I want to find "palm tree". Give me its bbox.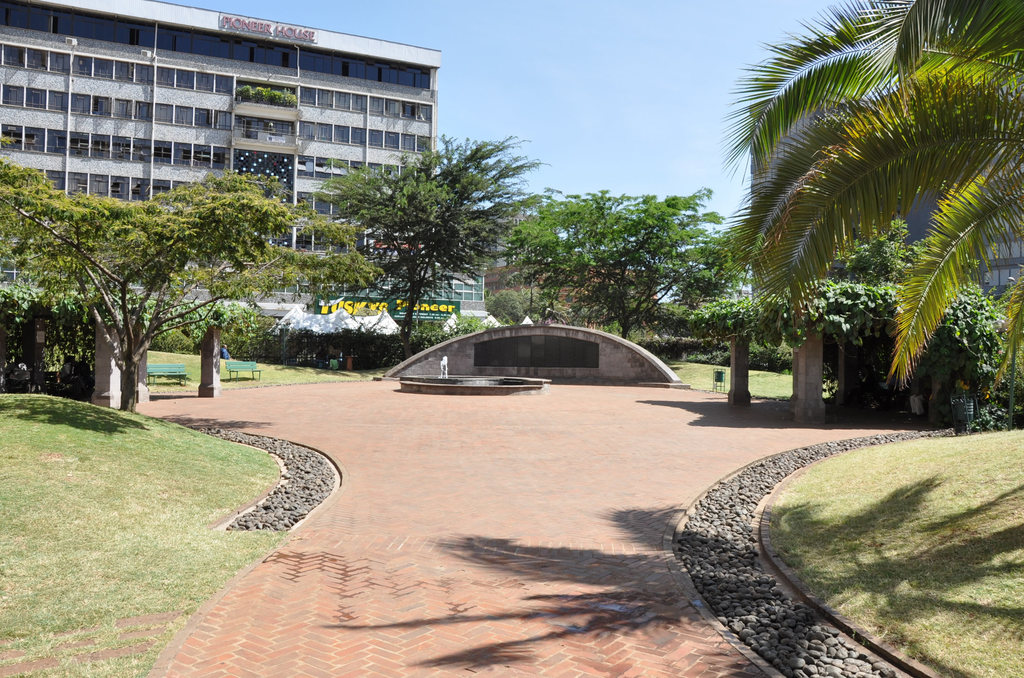
[758, 34, 979, 443].
